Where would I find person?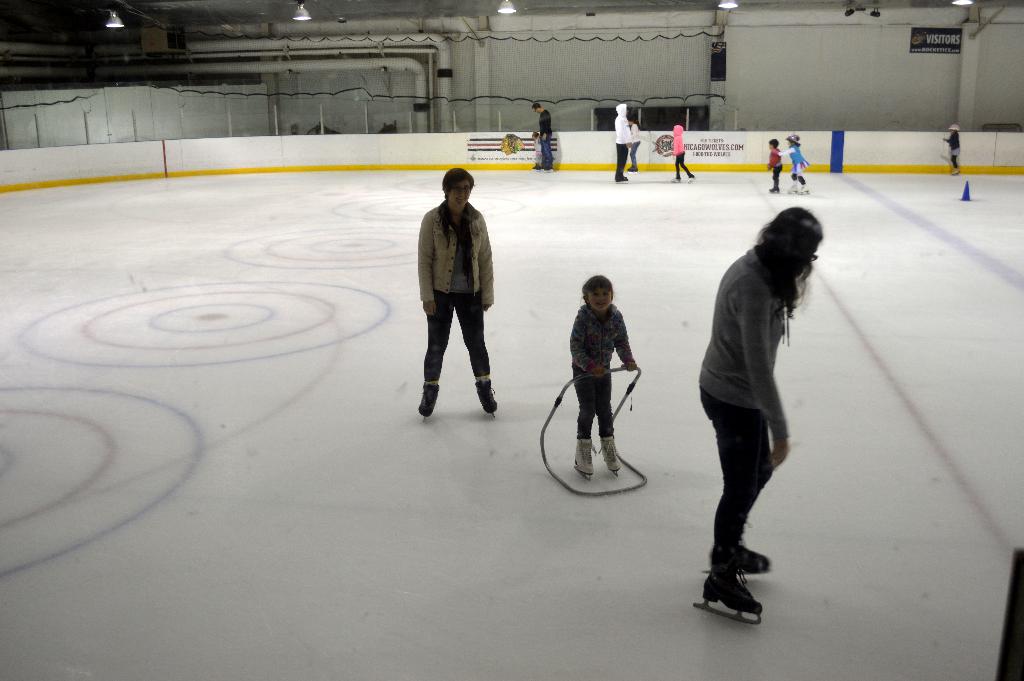
At l=531, t=131, r=541, b=170.
